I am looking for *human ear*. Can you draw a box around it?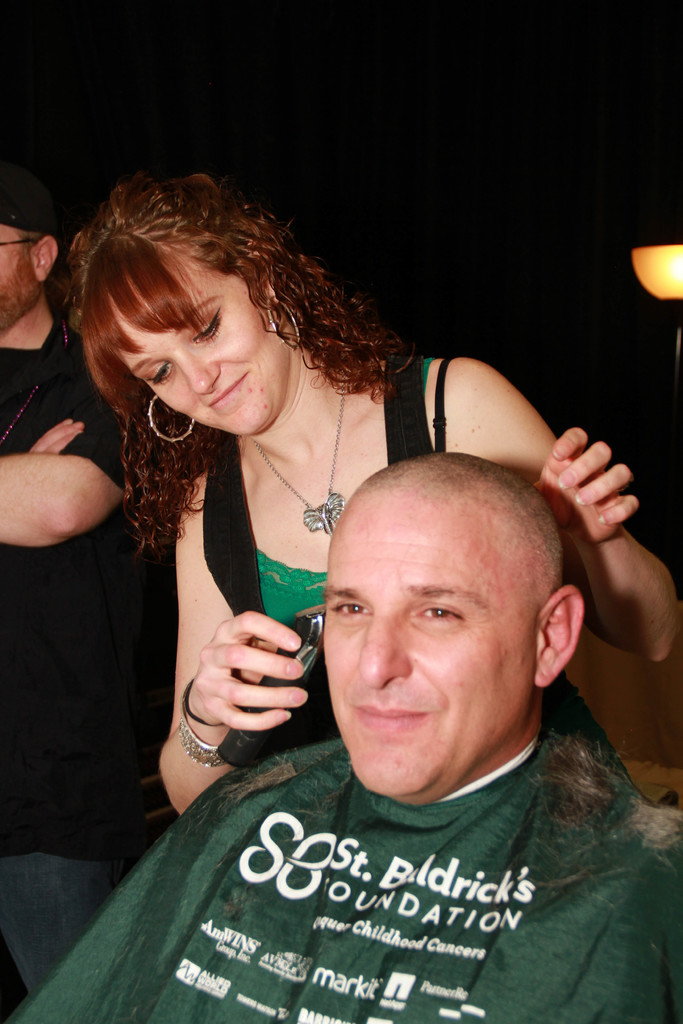
Sure, the bounding box is [539,585,584,686].
